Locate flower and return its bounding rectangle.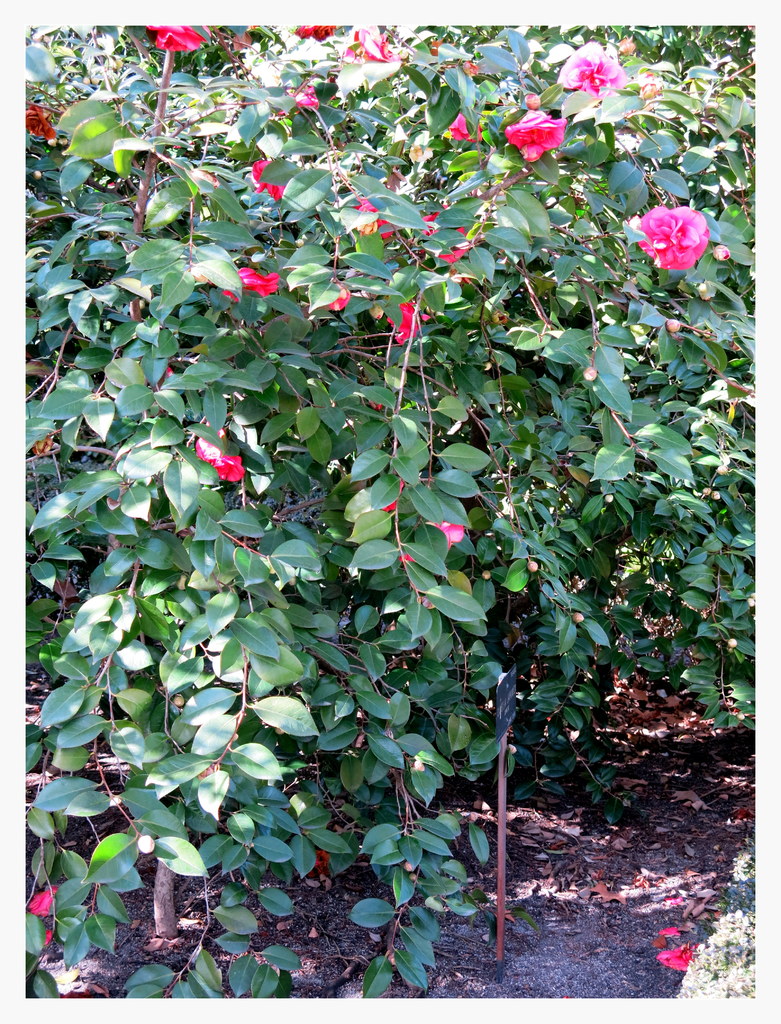
region(249, 162, 286, 199).
